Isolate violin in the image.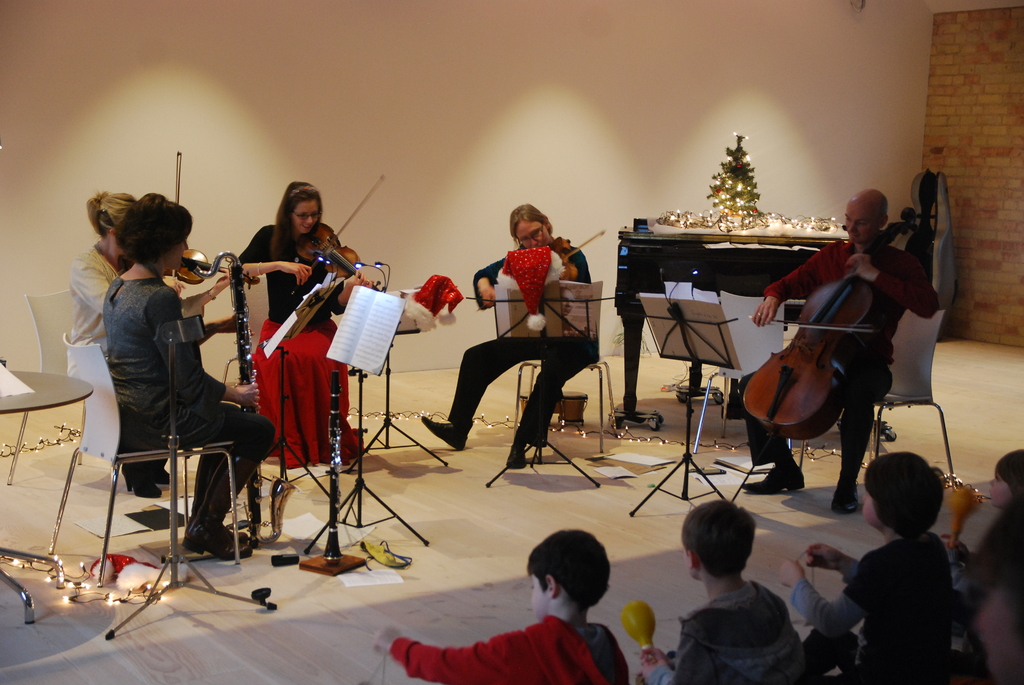
Isolated region: [473,230,607,311].
